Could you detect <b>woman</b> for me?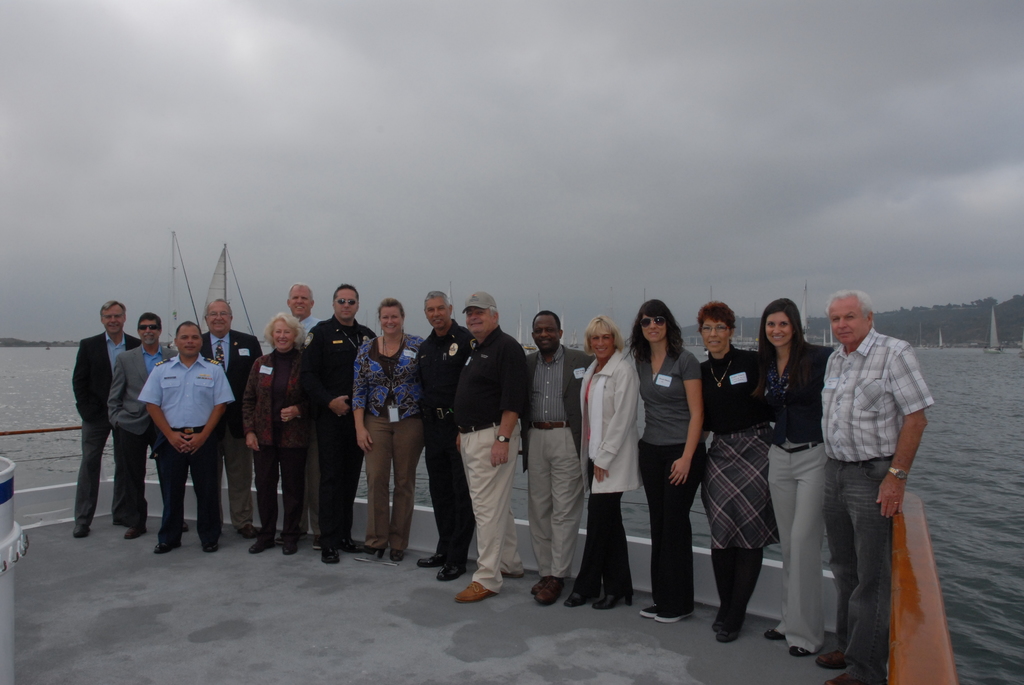
Detection result: [692,303,771,638].
